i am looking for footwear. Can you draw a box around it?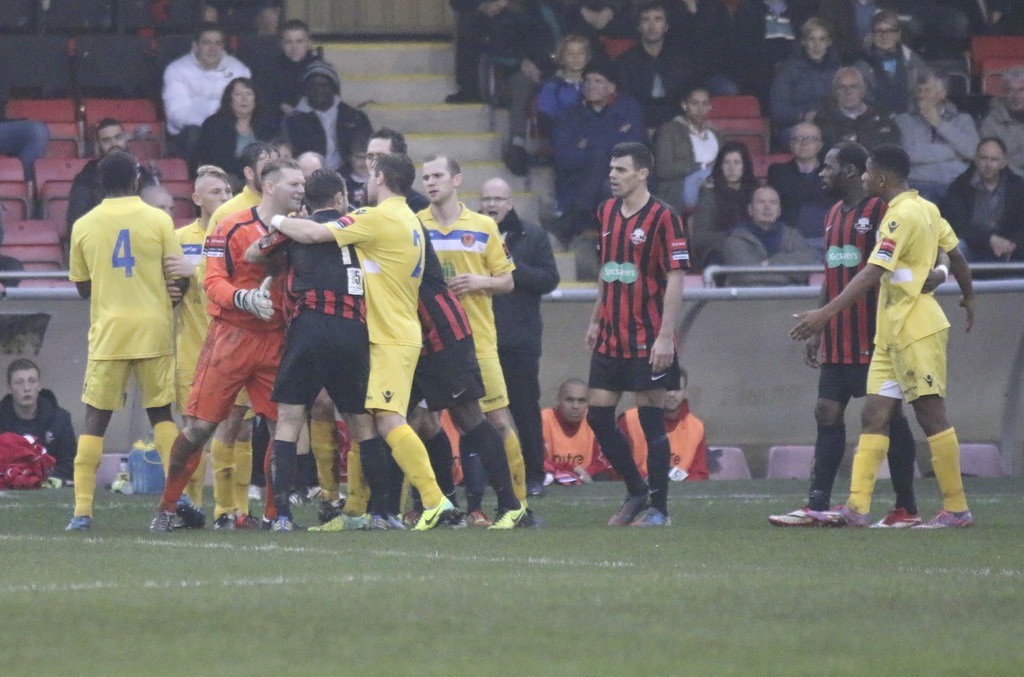
Sure, the bounding box is <region>310, 517, 365, 534</region>.
